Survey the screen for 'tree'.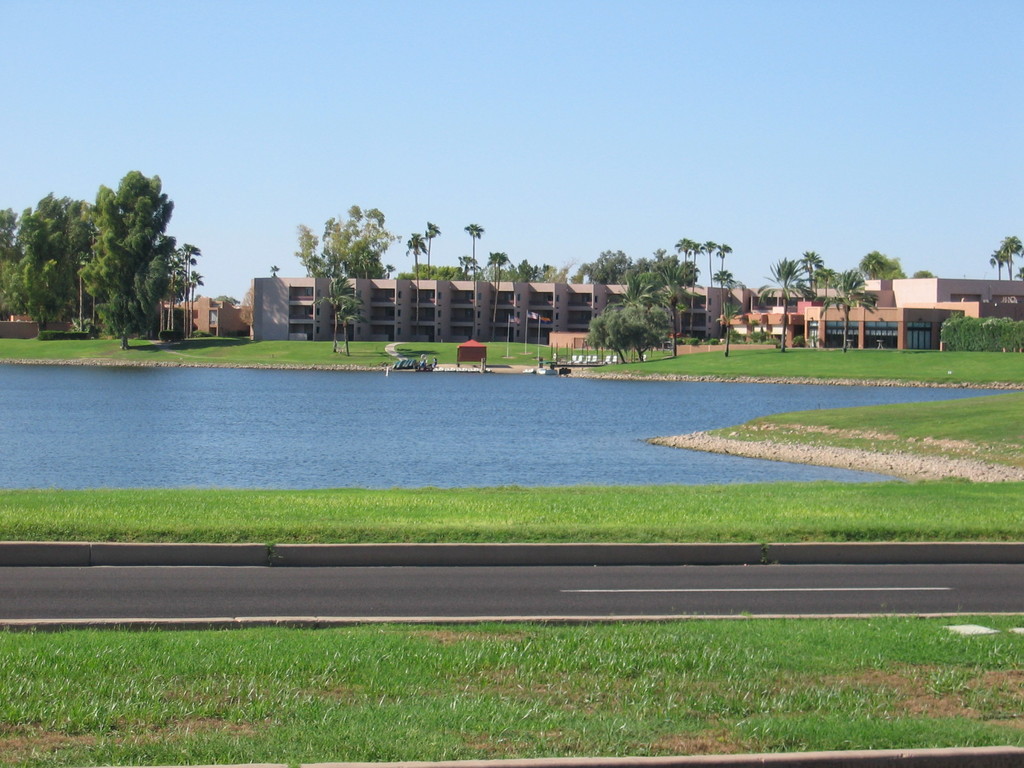
Survey found: pyautogui.locateOnScreen(715, 264, 730, 357).
